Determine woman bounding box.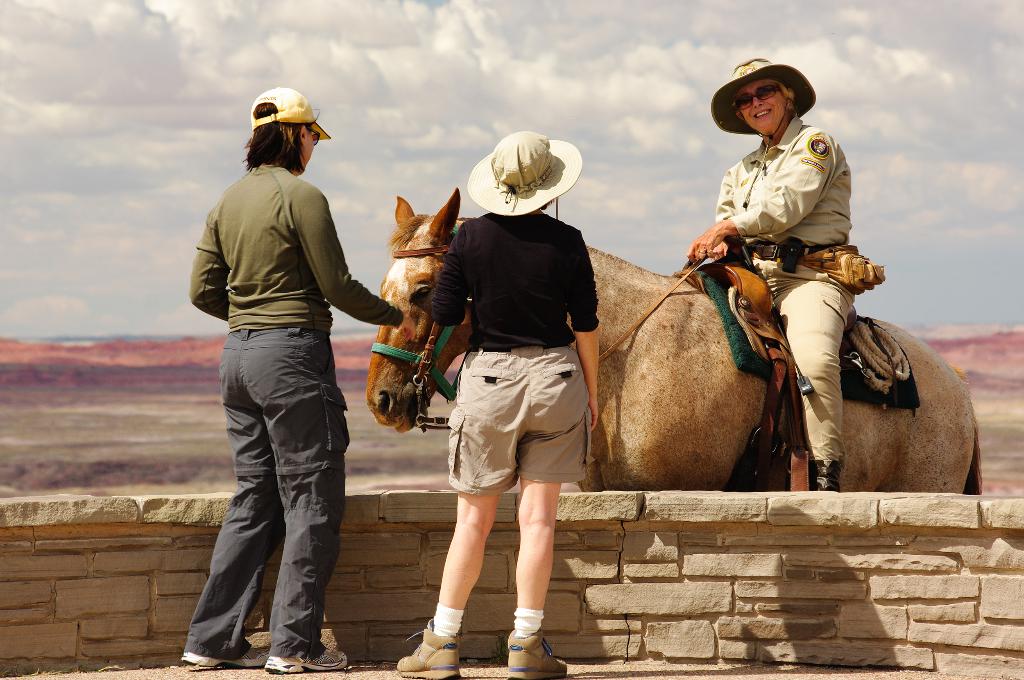
Determined: locate(187, 105, 385, 679).
